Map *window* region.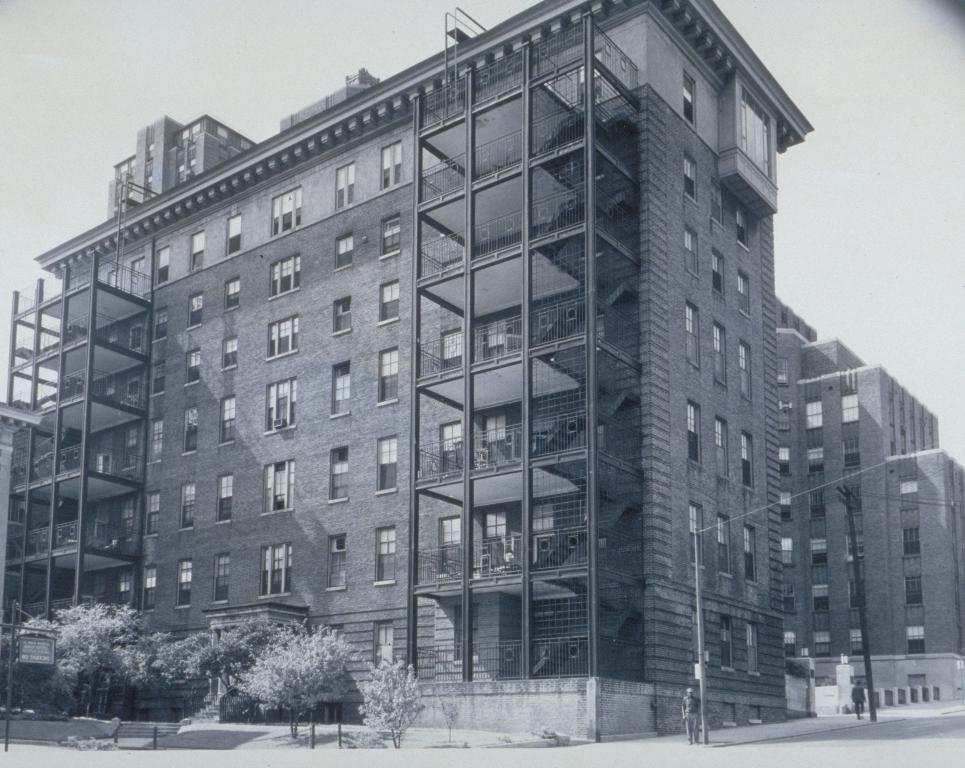
Mapped to left=686, top=398, right=701, bottom=468.
